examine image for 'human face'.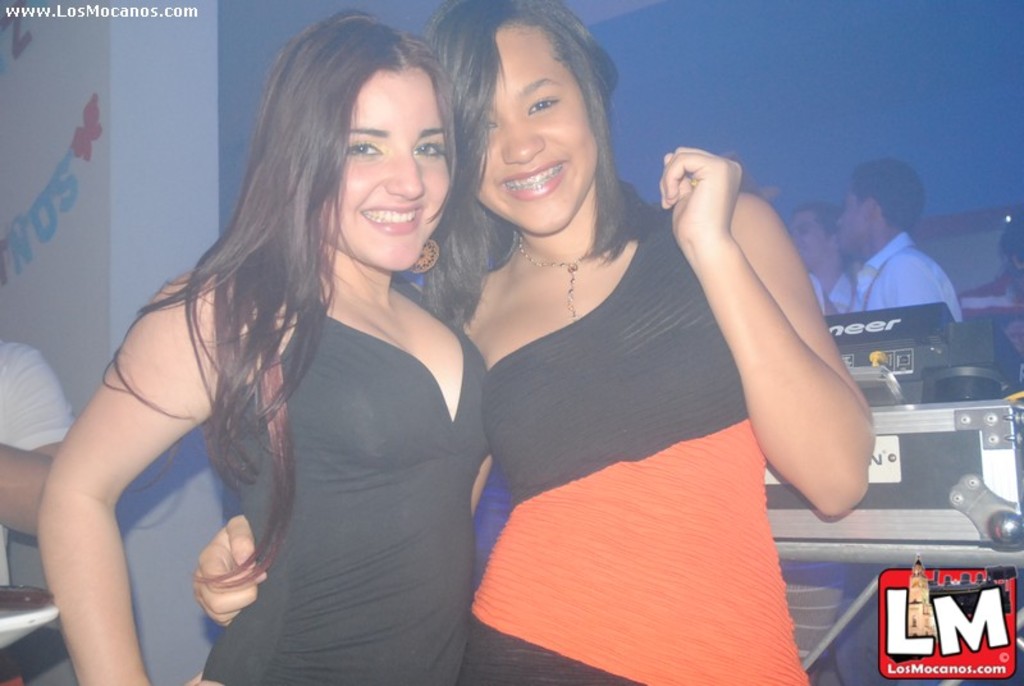
Examination result: [477,15,604,232].
